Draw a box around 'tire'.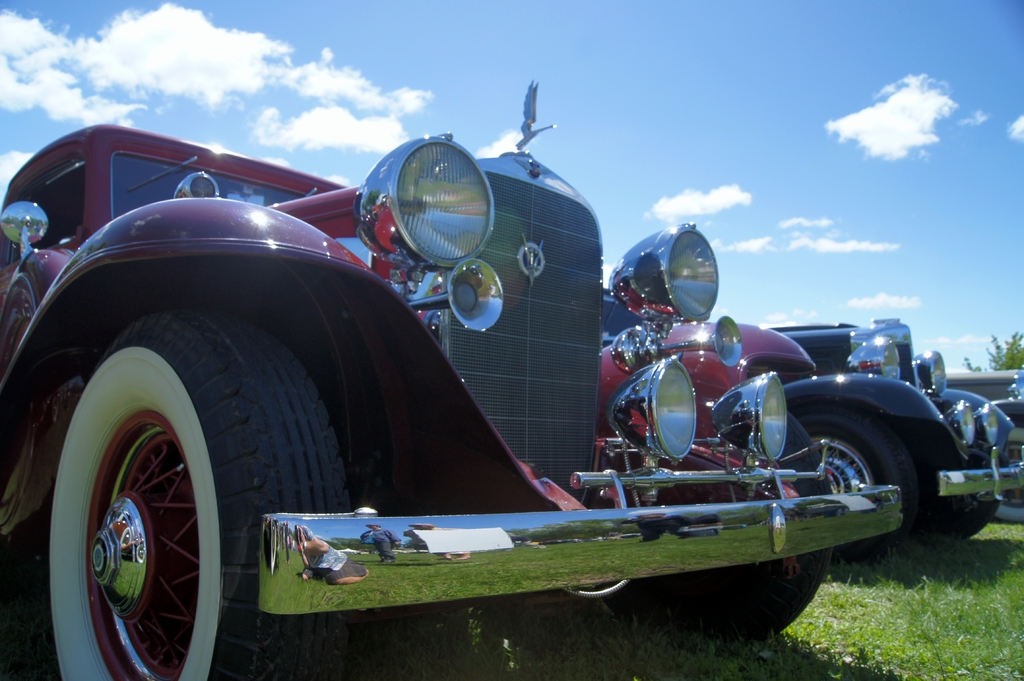
(798, 405, 919, 565).
